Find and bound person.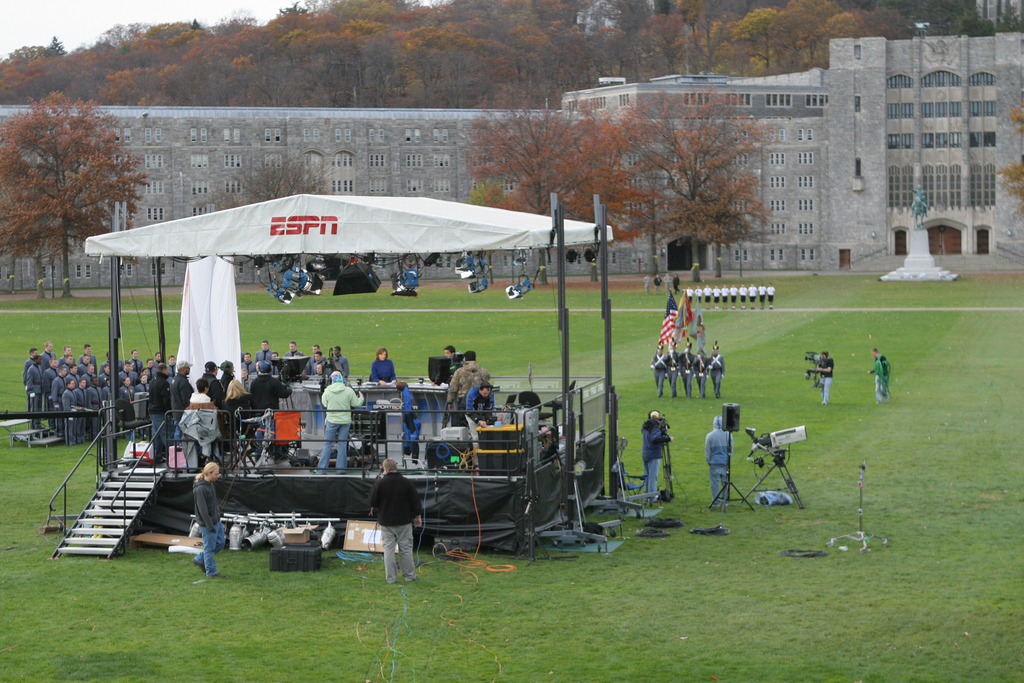
Bound: select_region(706, 414, 735, 509).
